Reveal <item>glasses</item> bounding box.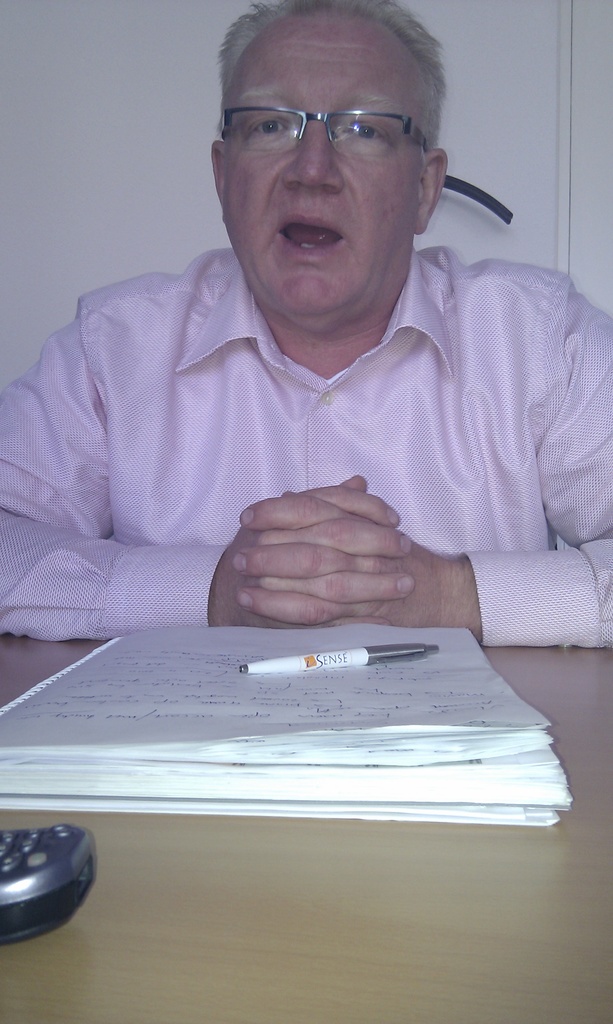
Revealed: {"x1": 218, "y1": 83, "x2": 449, "y2": 149}.
